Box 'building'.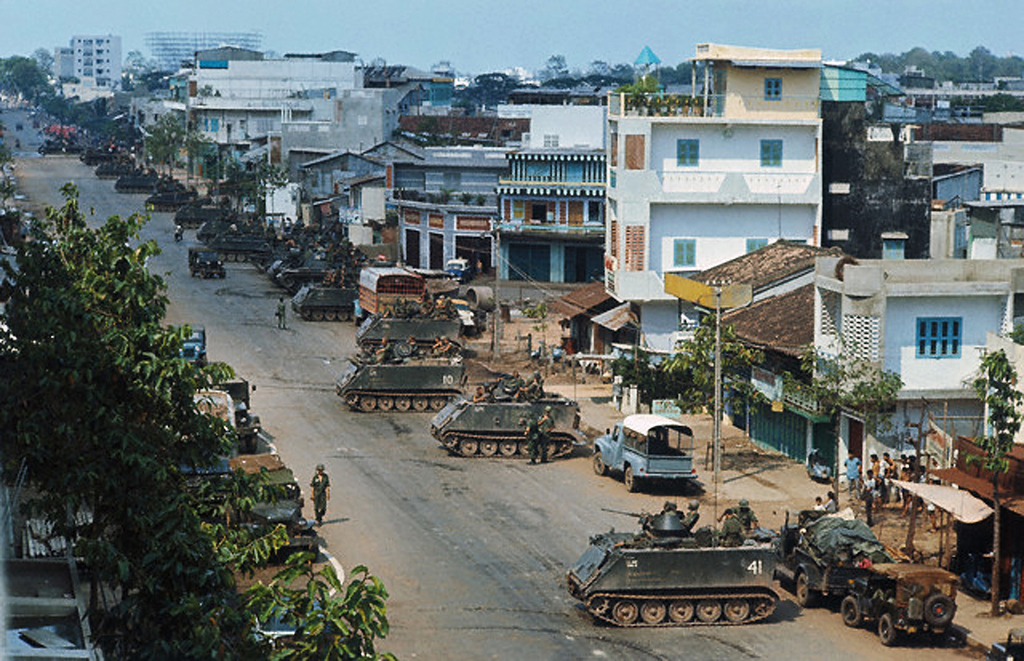
<bbox>152, 35, 267, 70</bbox>.
